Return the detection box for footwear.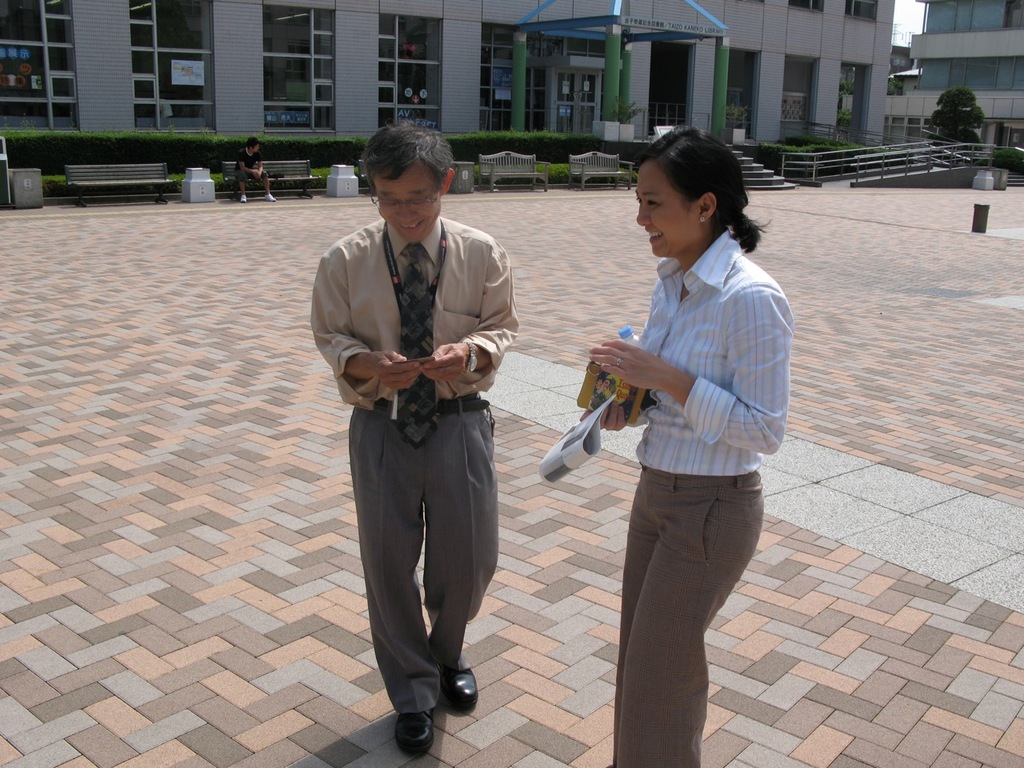
crop(371, 669, 464, 741).
